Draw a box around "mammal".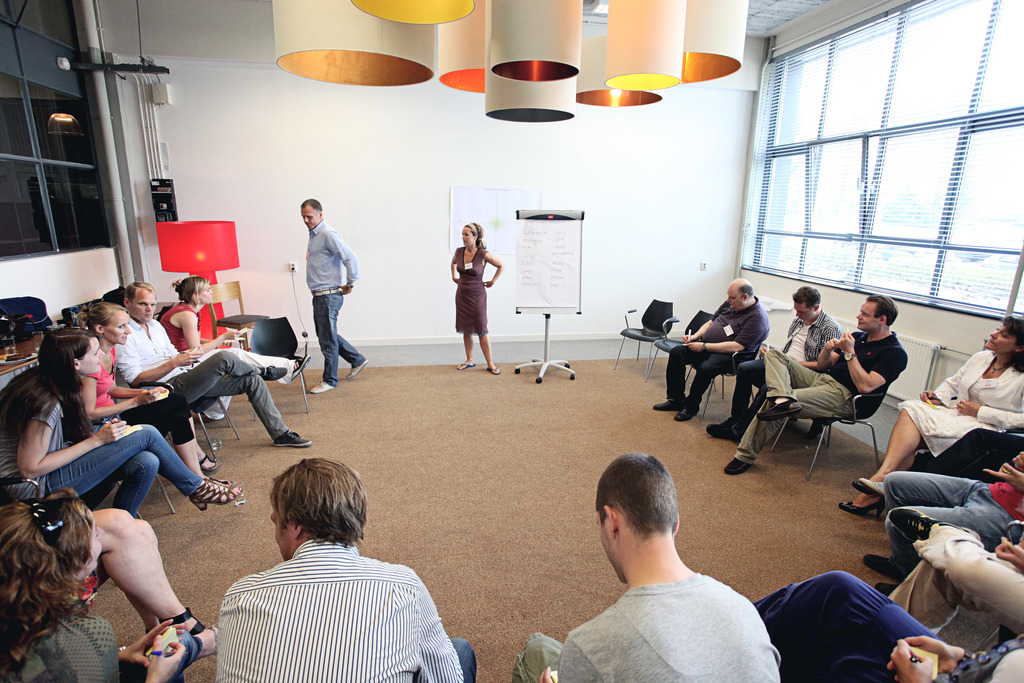
(87, 503, 216, 649).
